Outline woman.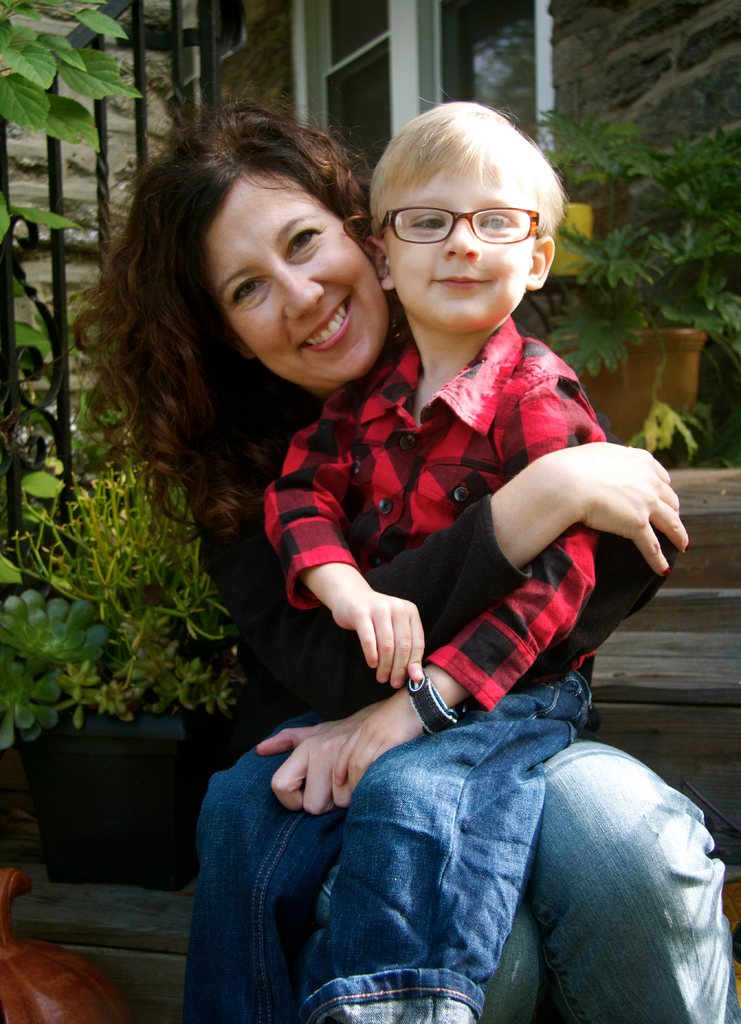
Outline: x1=64 y1=86 x2=740 y2=1023.
